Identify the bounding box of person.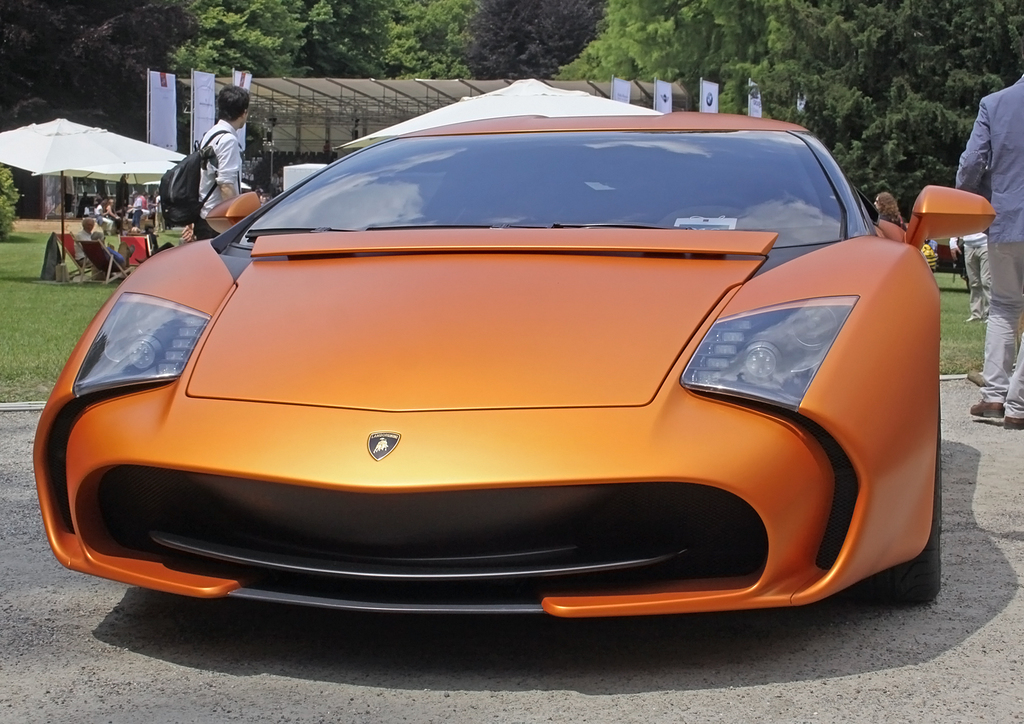
rect(72, 216, 100, 270).
